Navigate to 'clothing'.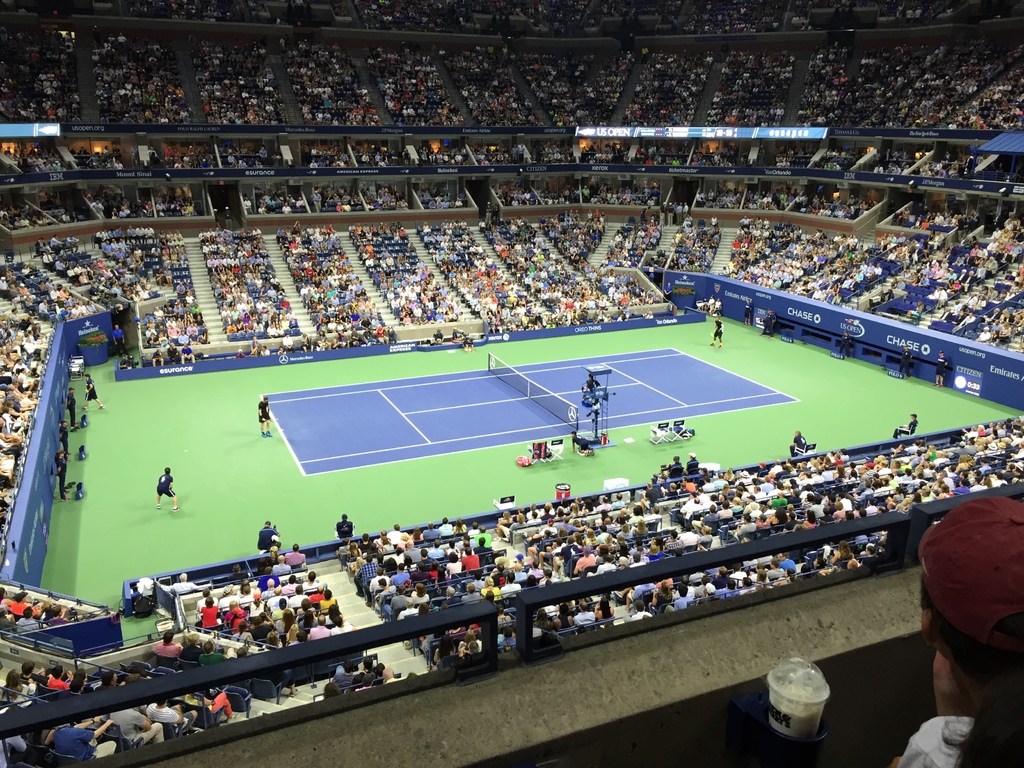
Navigation target: <box>665,463,684,472</box>.
